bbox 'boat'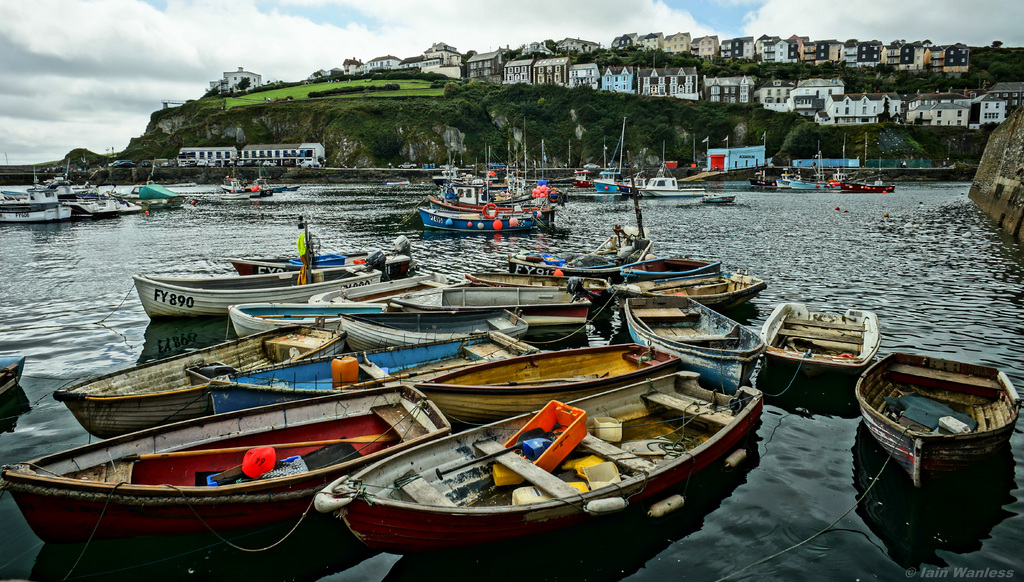
rect(838, 179, 897, 194)
